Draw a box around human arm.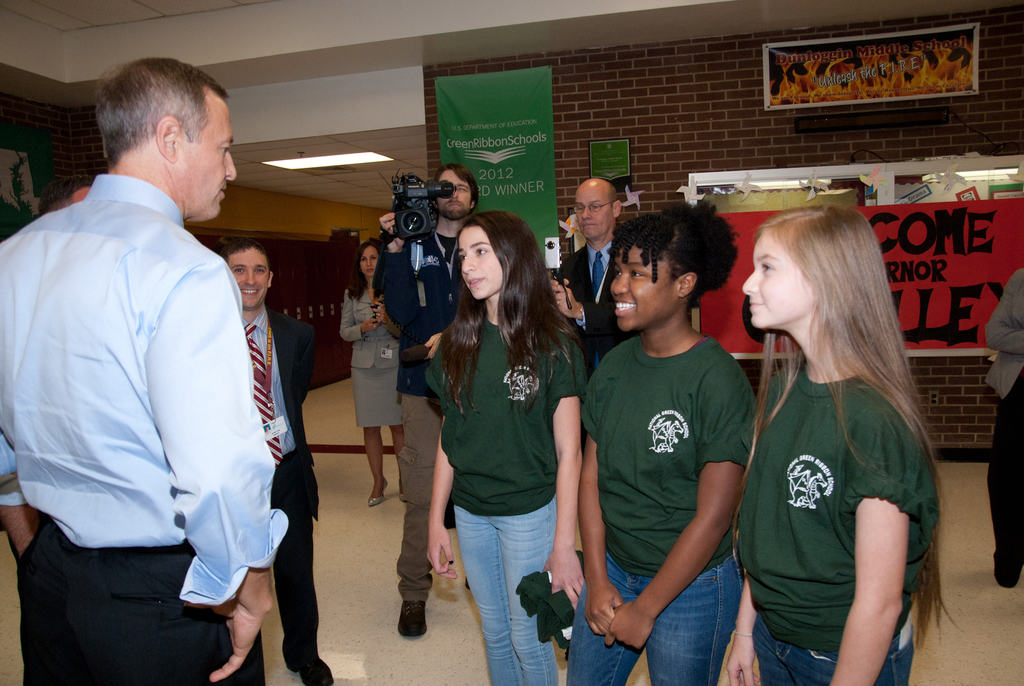
Rect(0, 429, 68, 559).
